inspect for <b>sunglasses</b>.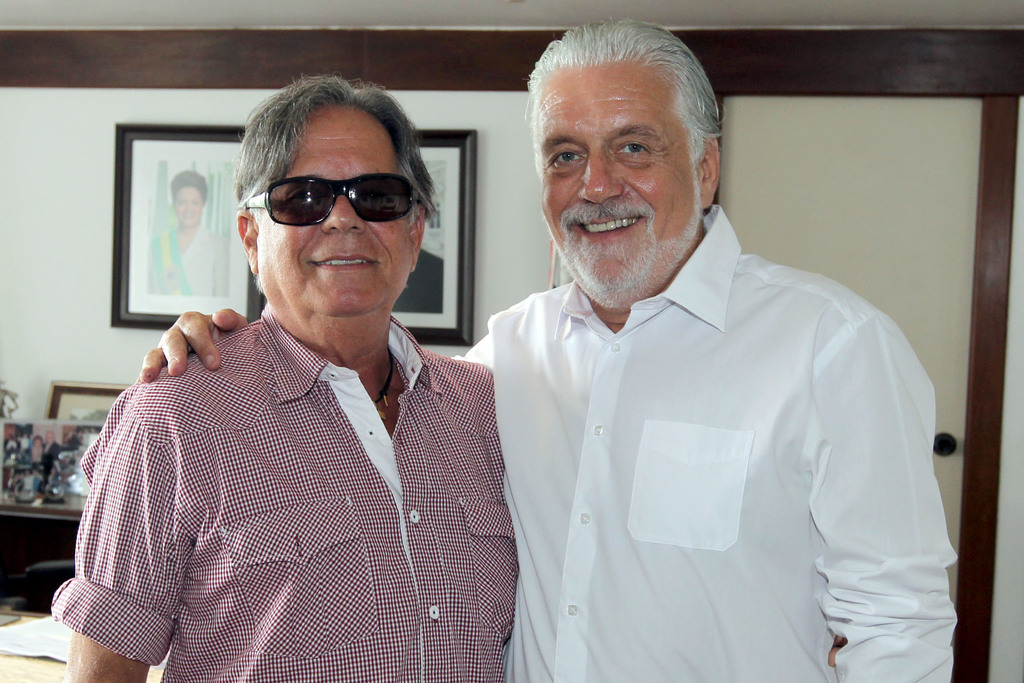
Inspection: (247, 165, 437, 243).
